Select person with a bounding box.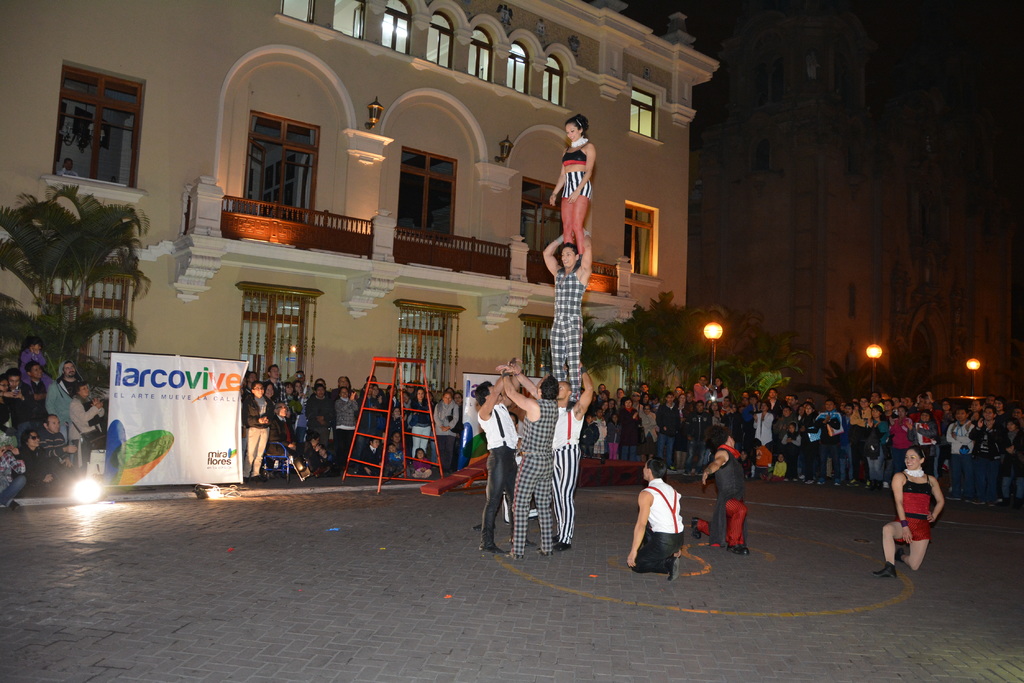
detection(543, 225, 593, 408).
